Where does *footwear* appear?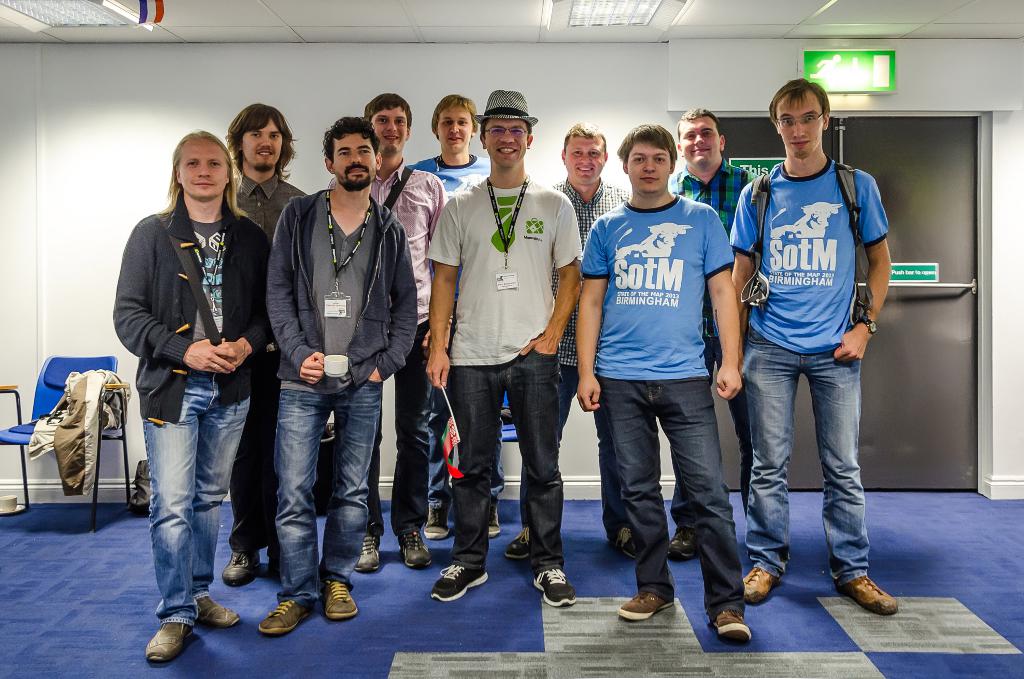
Appears at x1=667, y1=527, x2=698, y2=557.
